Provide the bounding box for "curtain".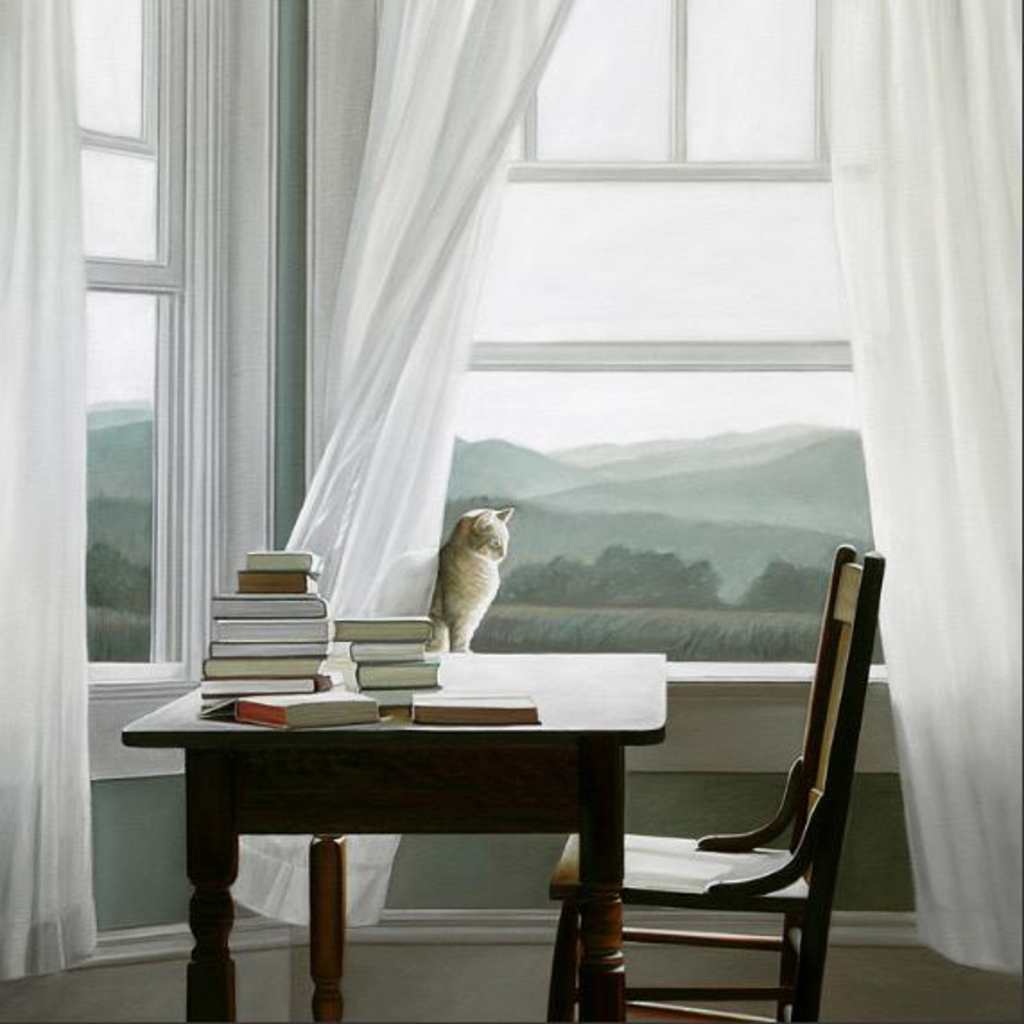
BBox(823, 0, 1022, 954).
